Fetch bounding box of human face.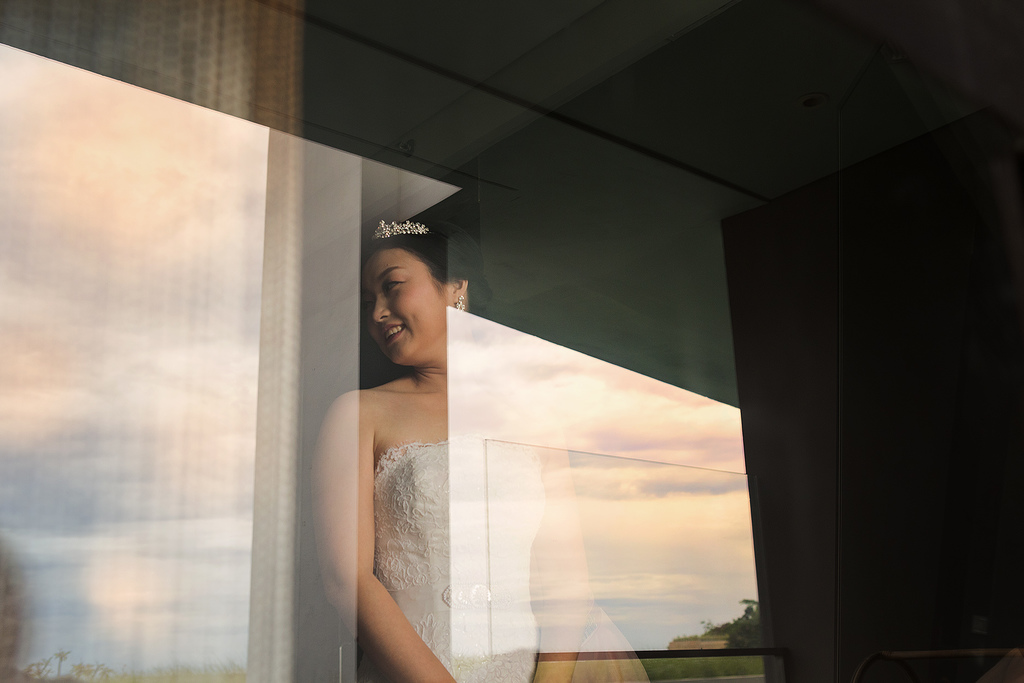
Bbox: Rect(361, 238, 452, 365).
